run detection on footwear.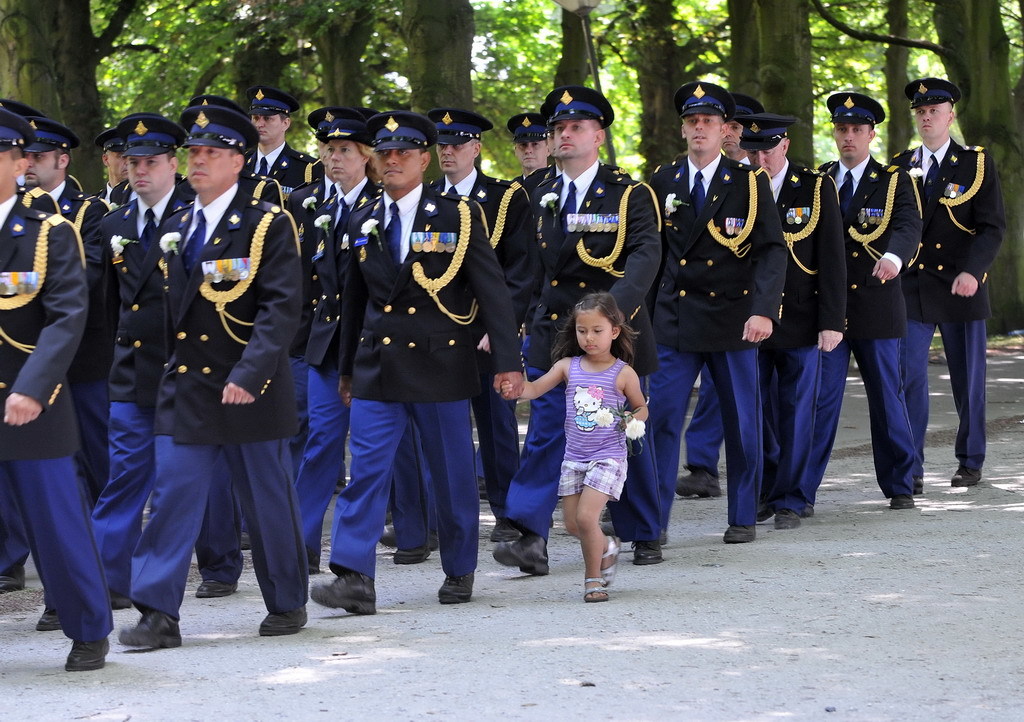
Result: 722 516 748 543.
